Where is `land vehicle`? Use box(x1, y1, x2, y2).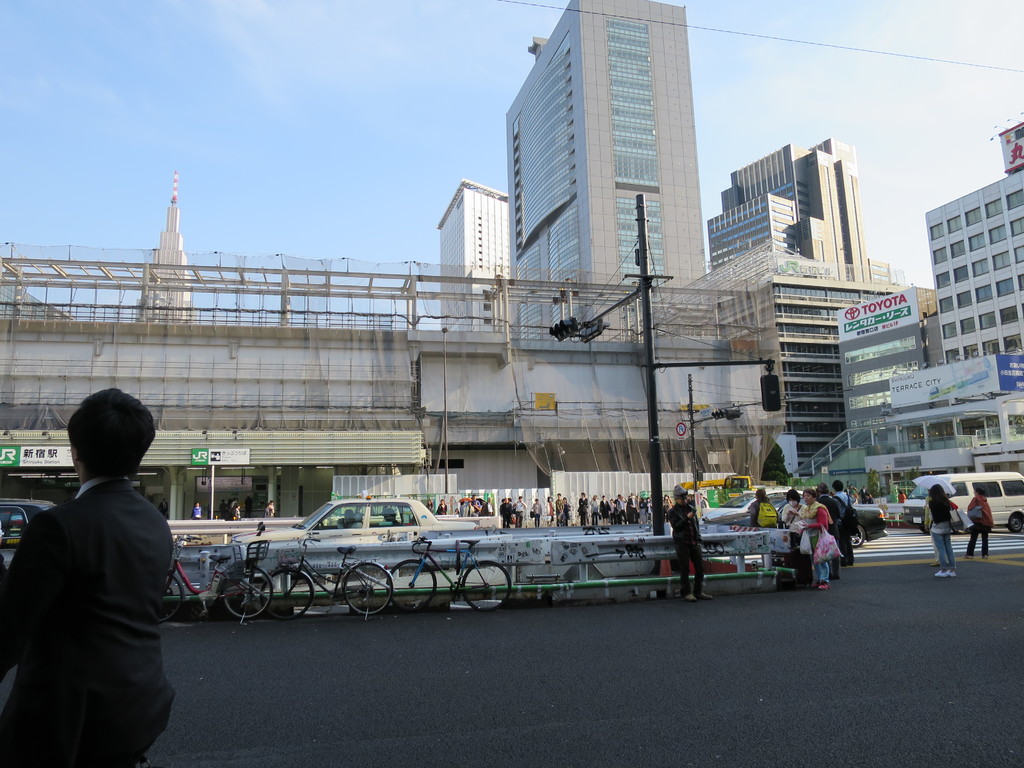
box(717, 490, 893, 548).
